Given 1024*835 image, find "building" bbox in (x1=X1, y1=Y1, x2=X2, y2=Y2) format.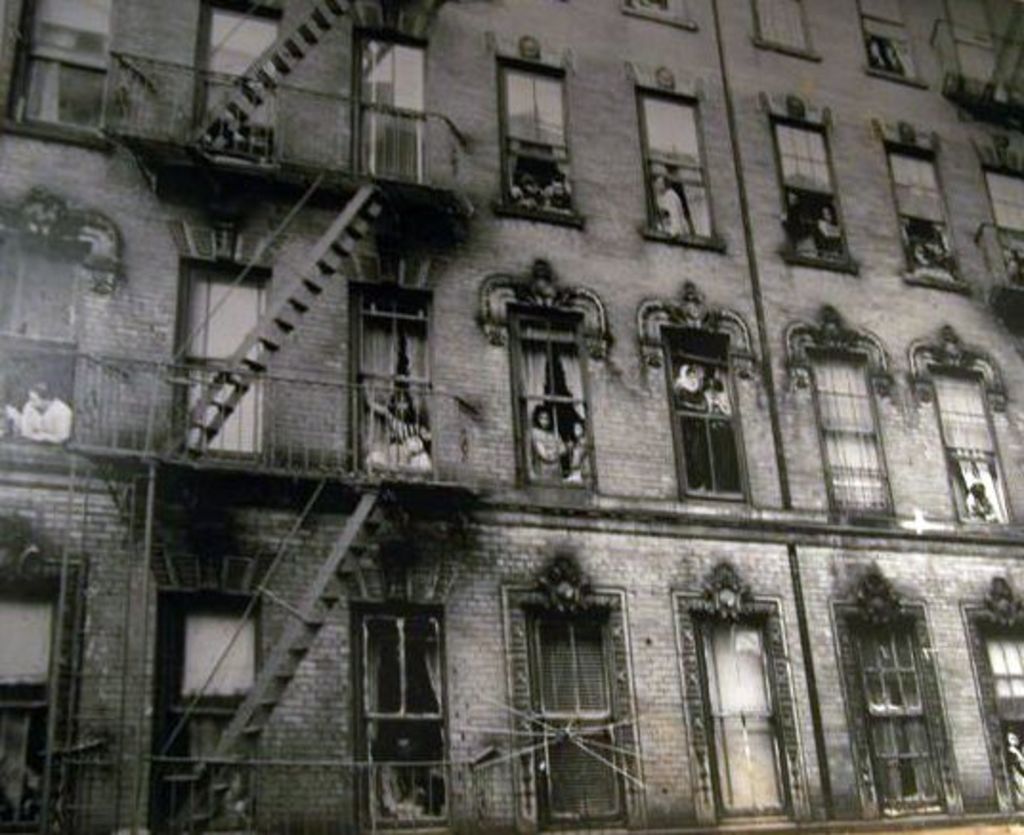
(x1=0, y1=0, x2=1022, y2=833).
